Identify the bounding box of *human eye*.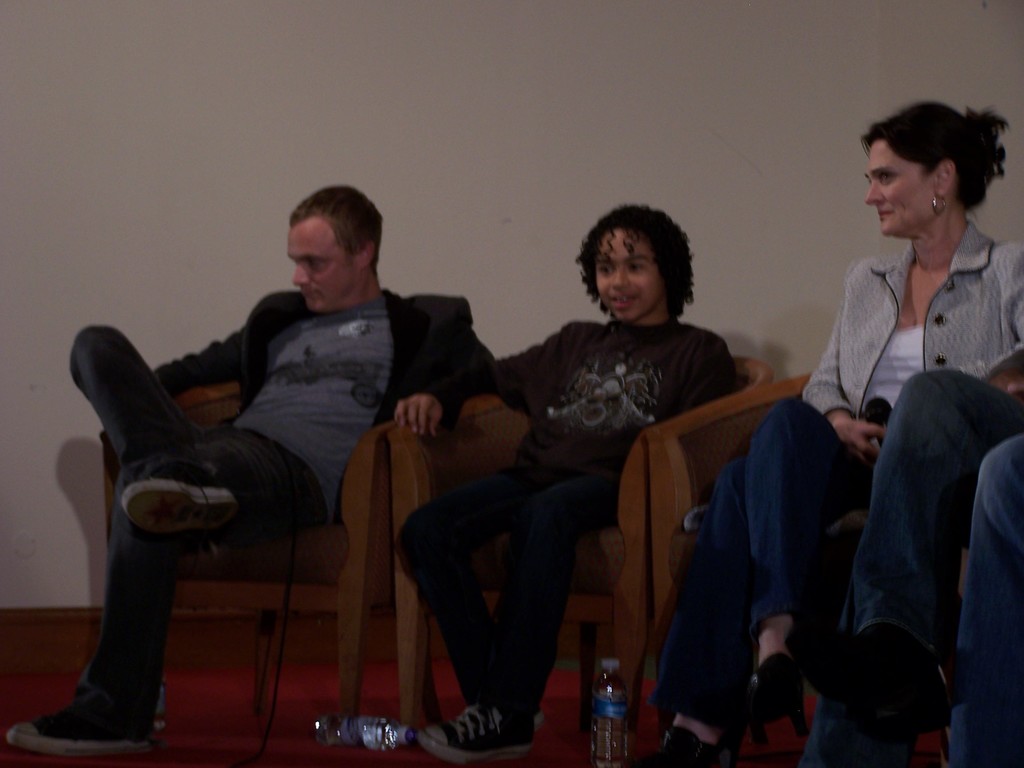
Rect(625, 259, 648, 273).
